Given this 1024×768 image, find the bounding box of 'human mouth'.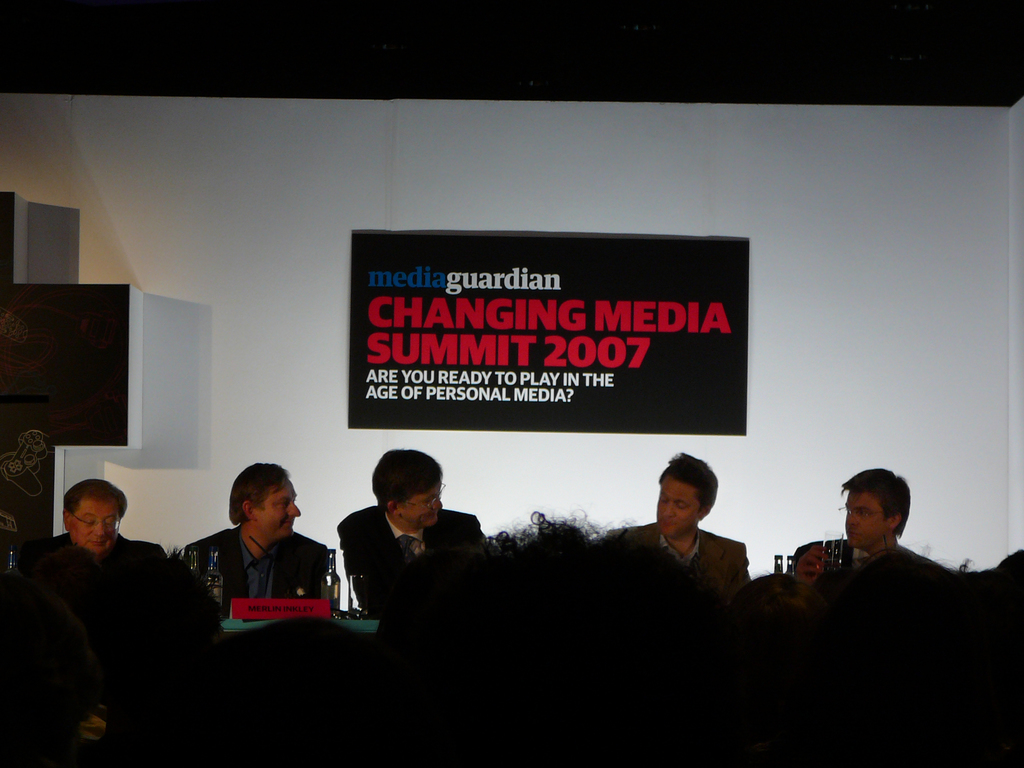
l=87, t=542, r=109, b=546.
